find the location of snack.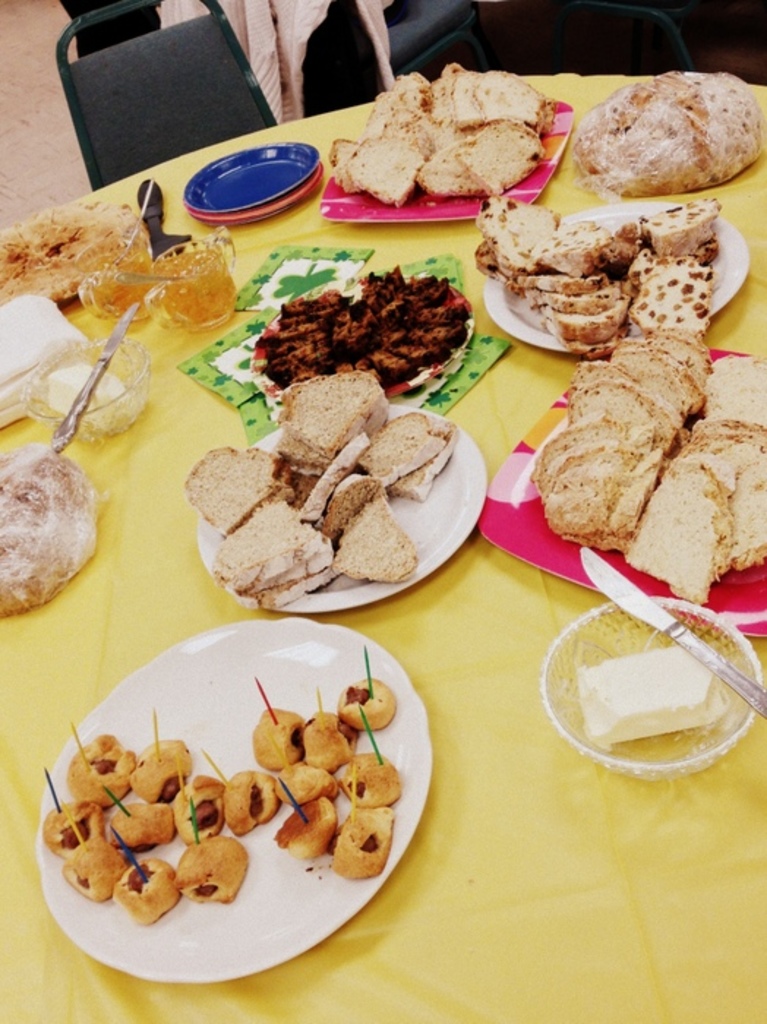
Location: select_region(0, 202, 141, 295).
